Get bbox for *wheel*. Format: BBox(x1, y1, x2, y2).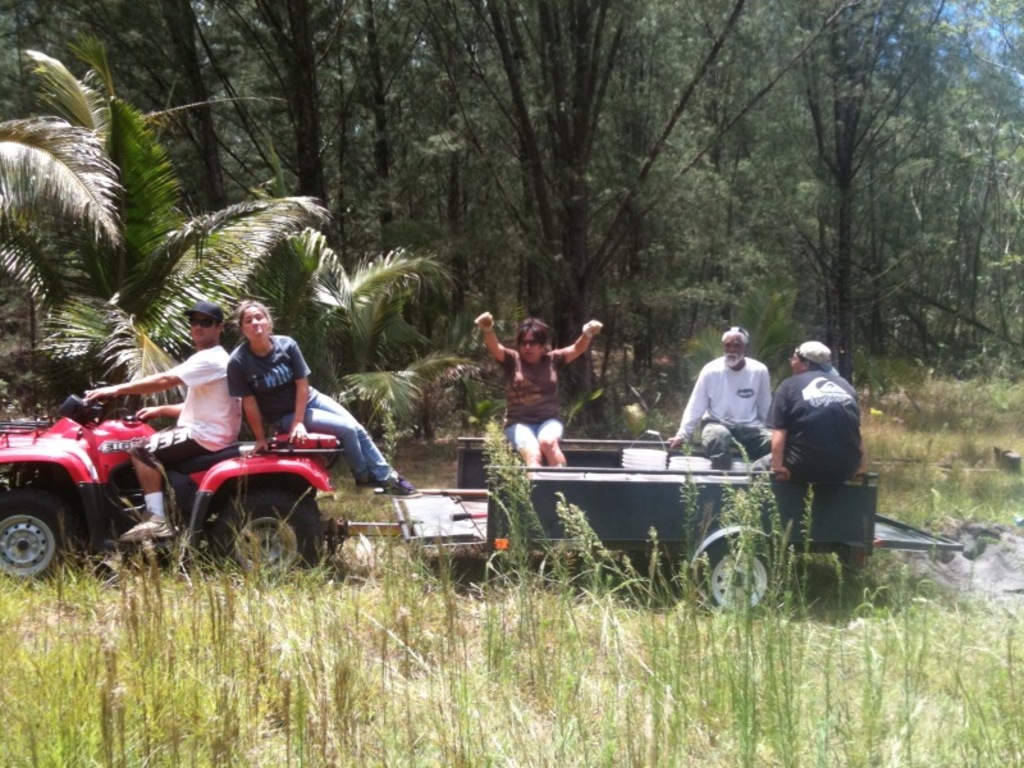
BBox(0, 493, 74, 582).
